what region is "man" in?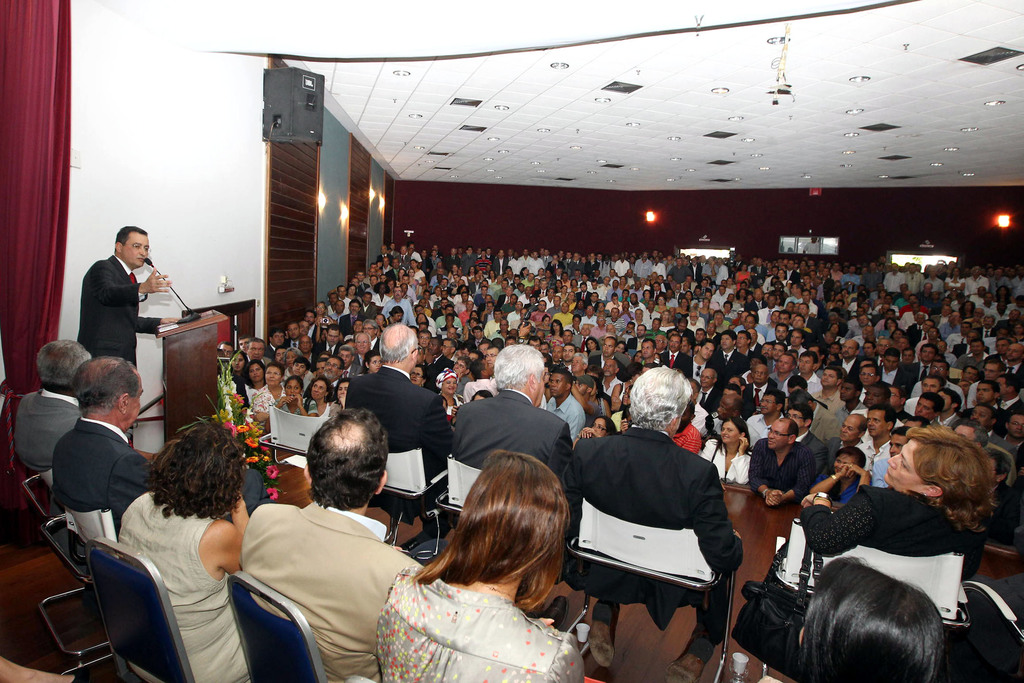
(x1=240, y1=406, x2=429, y2=682).
